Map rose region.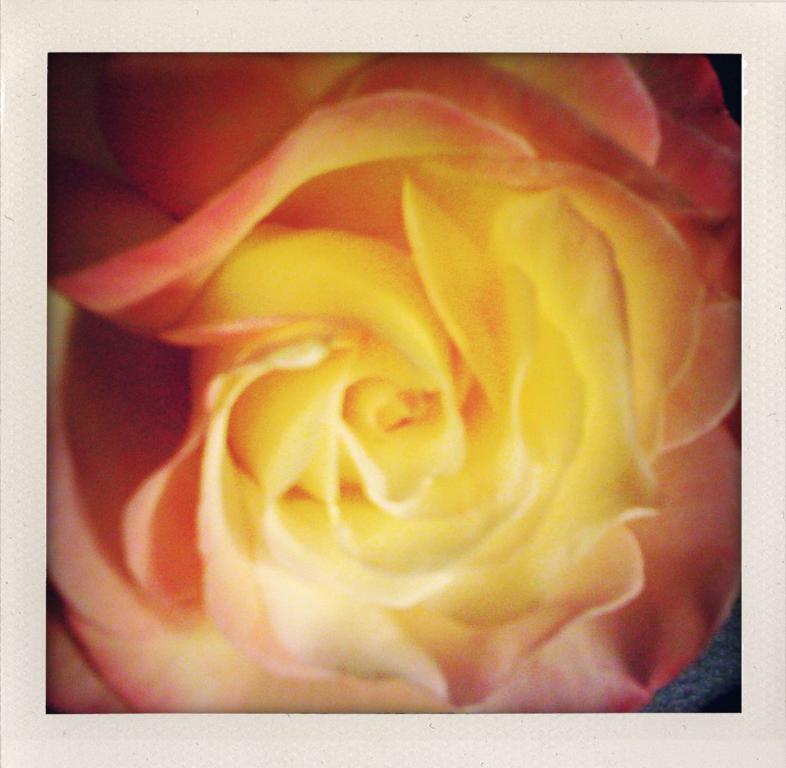
Mapped to x1=48 y1=49 x2=741 y2=717.
